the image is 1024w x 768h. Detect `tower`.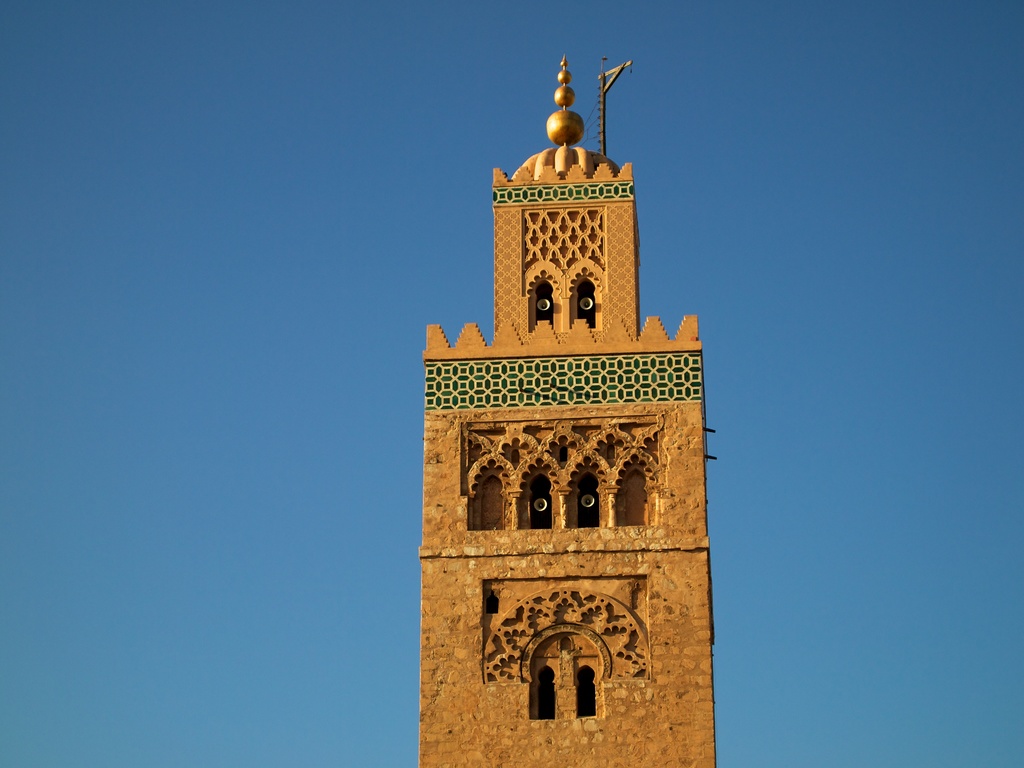
Detection: bbox=[415, 60, 716, 767].
